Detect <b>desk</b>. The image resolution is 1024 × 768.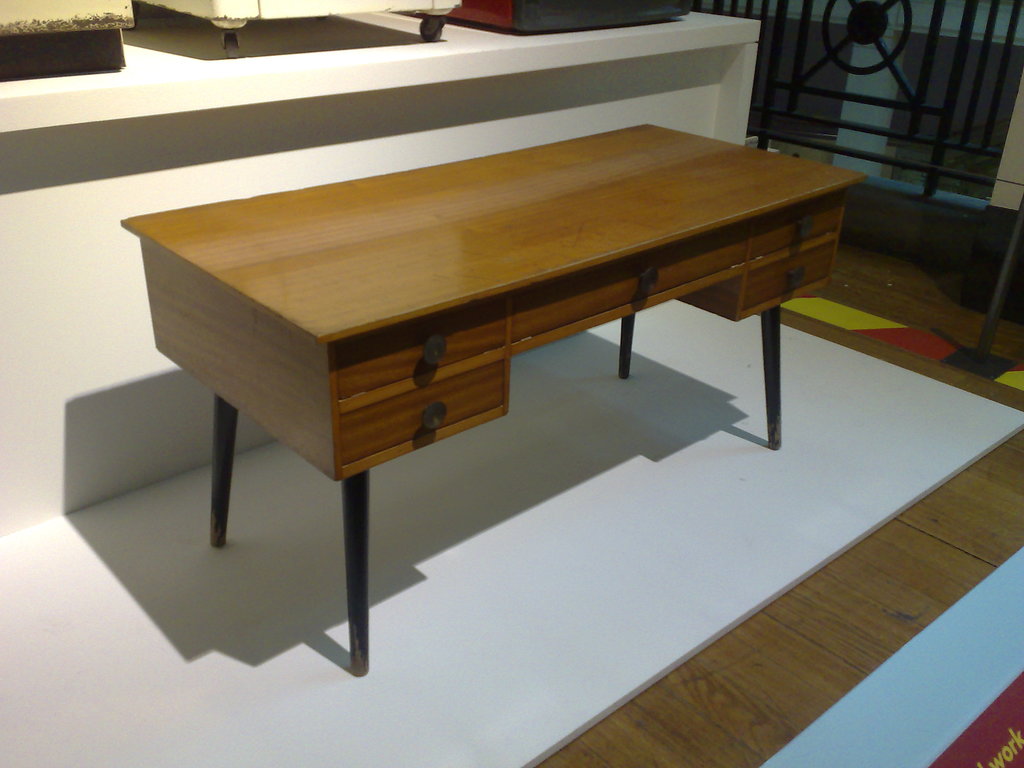
bbox(125, 124, 863, 669).
